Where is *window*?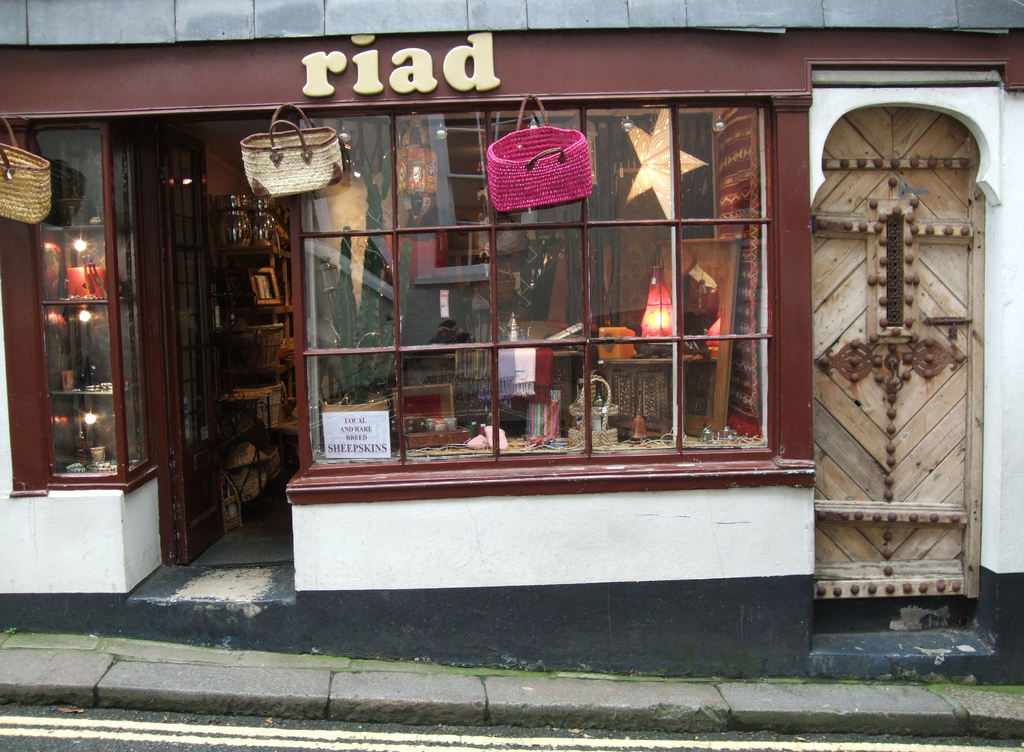
x1=297 y1=94 x2=774 y2=475.
